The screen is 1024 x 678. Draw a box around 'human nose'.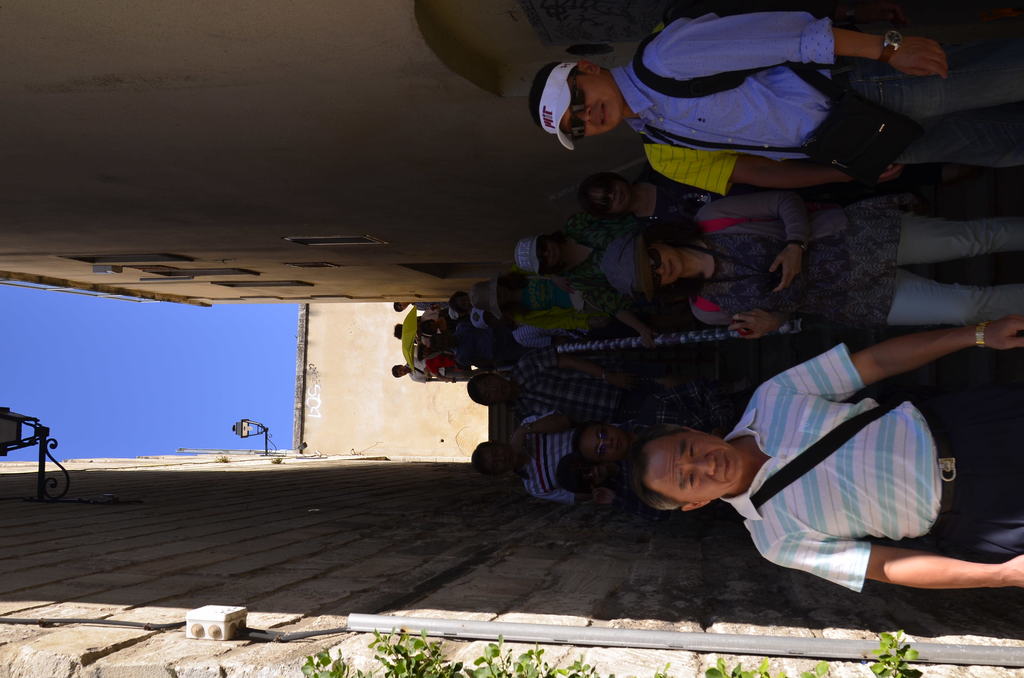
l=648, t=260, r=669, b=278.
